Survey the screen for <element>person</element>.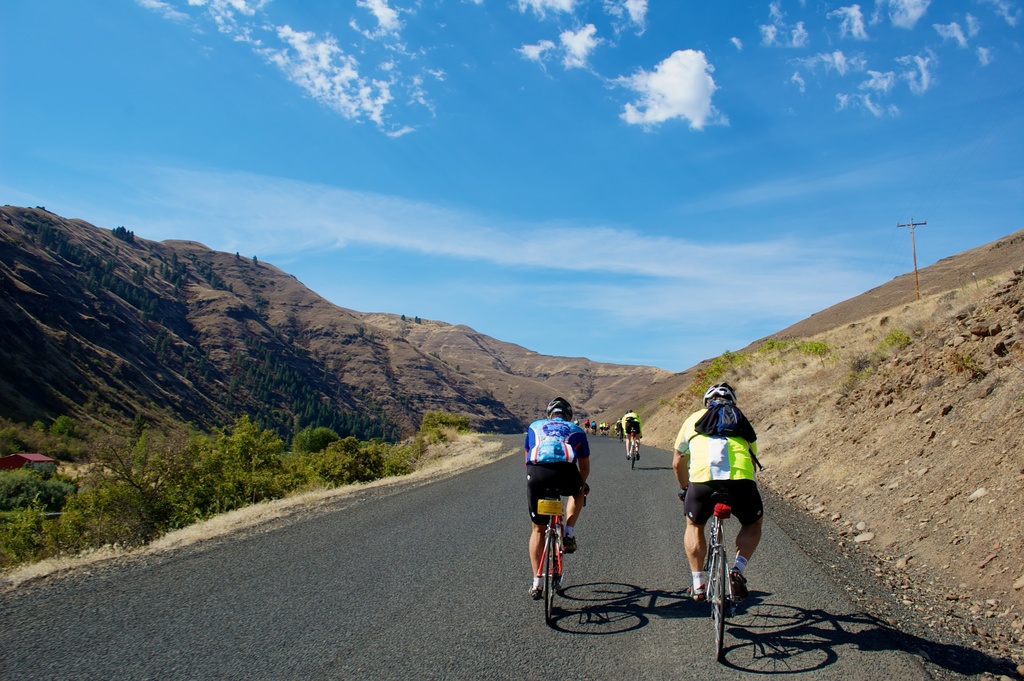
Survey found: pyautogui.locateOnScreen(606, 421, 611, 431).
